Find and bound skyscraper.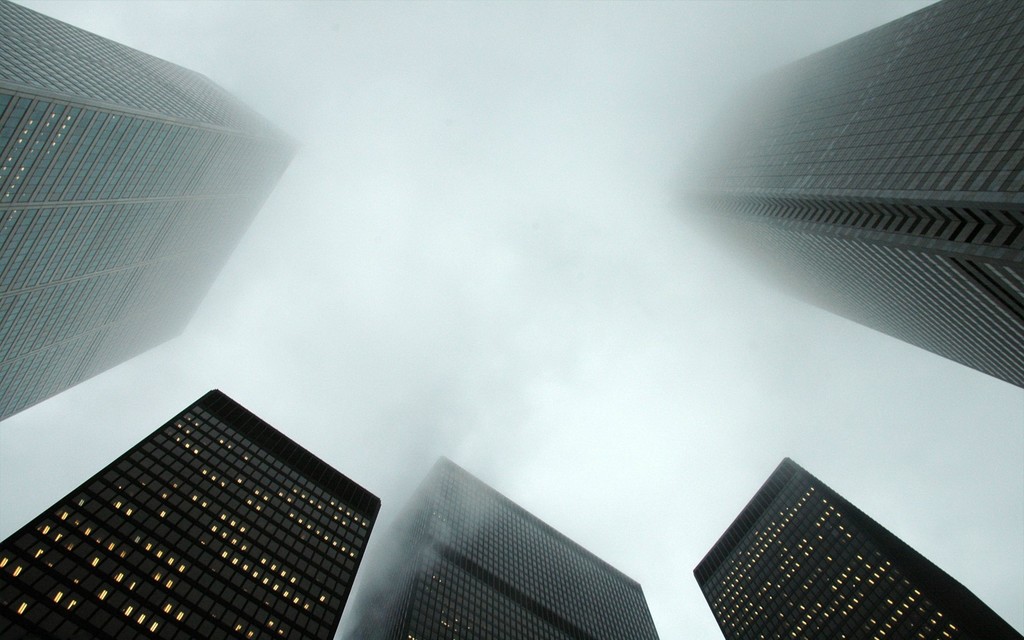
Bound: pyautogui.locateOnScreen(660, 0, 1023, 400).
